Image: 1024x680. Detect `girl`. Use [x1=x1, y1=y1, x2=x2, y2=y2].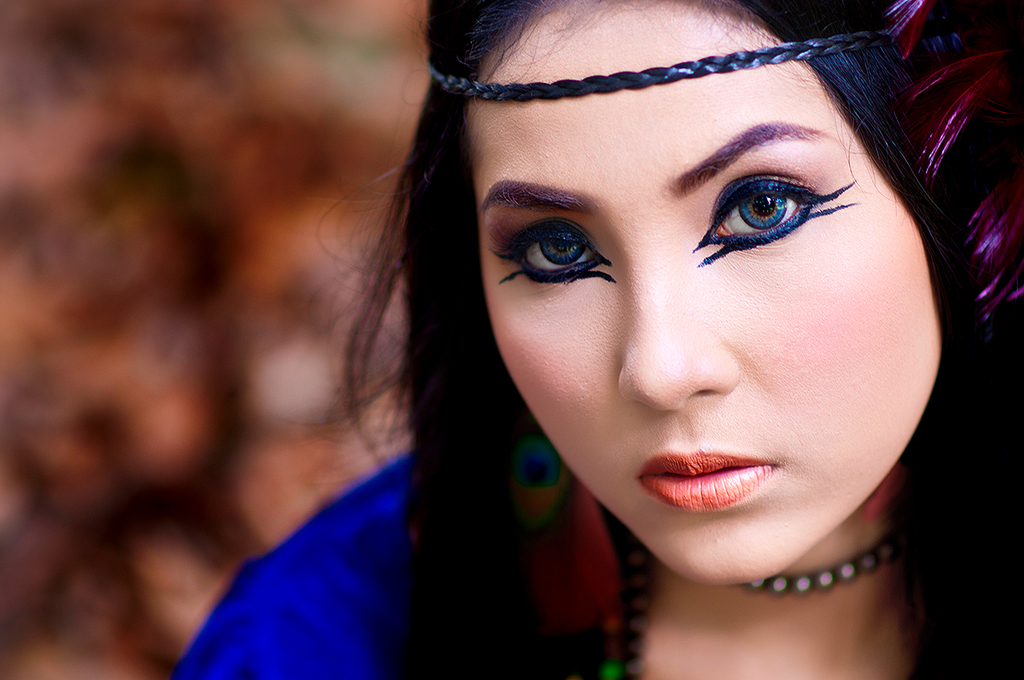
[x1=172, y1=0, x2=1023, y2=679].
